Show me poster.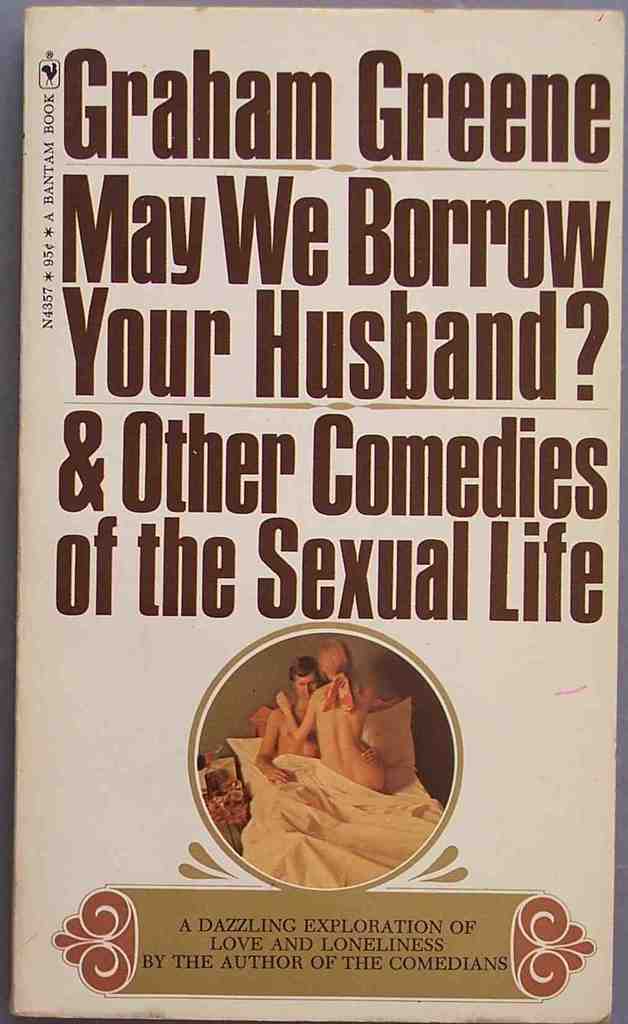
poster is here: crop(10, 4, 627, 1023).
